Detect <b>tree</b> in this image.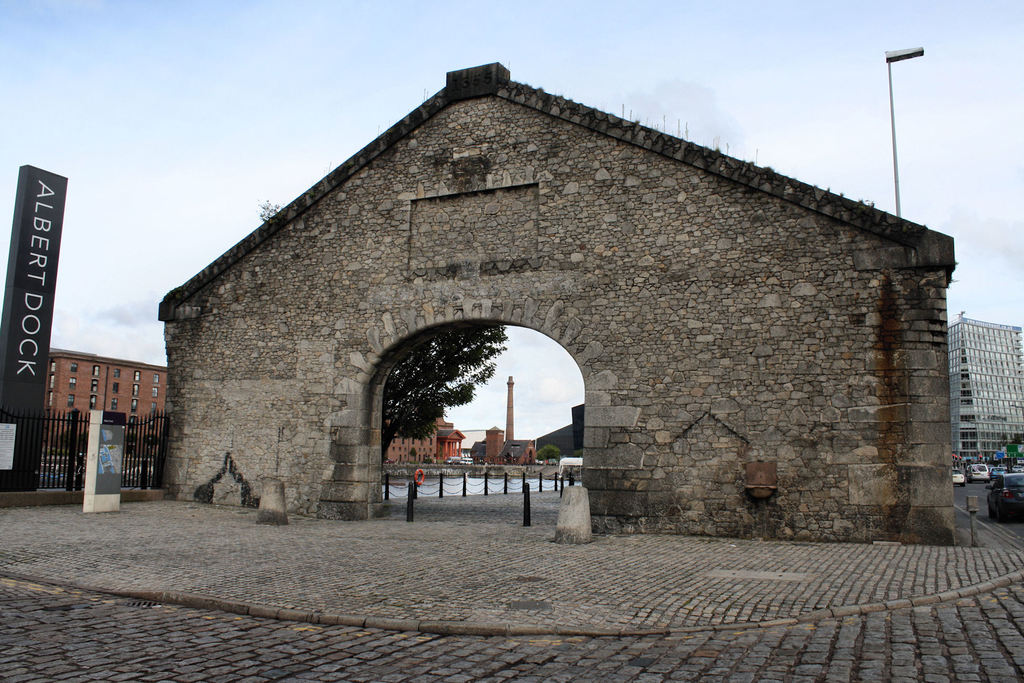
Detection: box=[387, 325, 502, 457].
